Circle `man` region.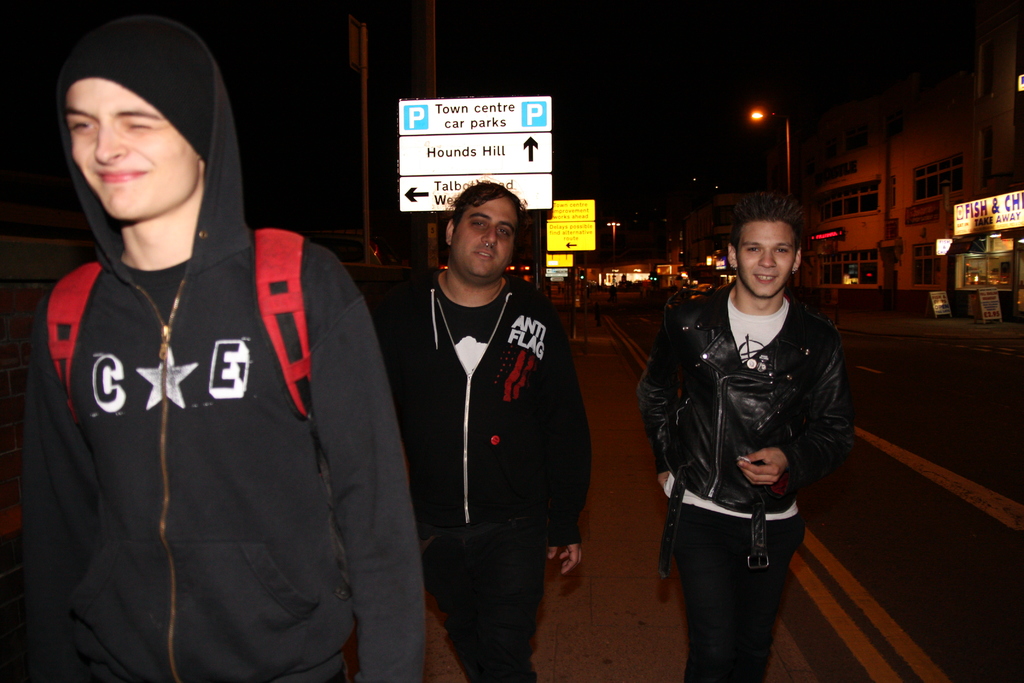
Region: locate(646, 185, 860, 661).
